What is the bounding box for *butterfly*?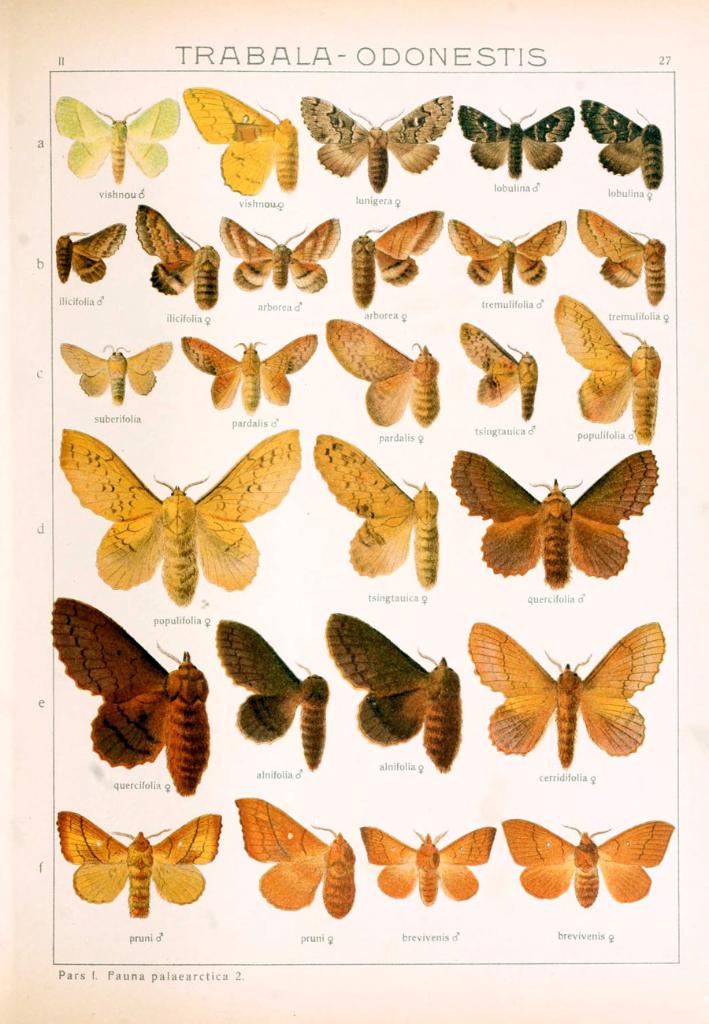
<box>579,96,662,193</box>.
